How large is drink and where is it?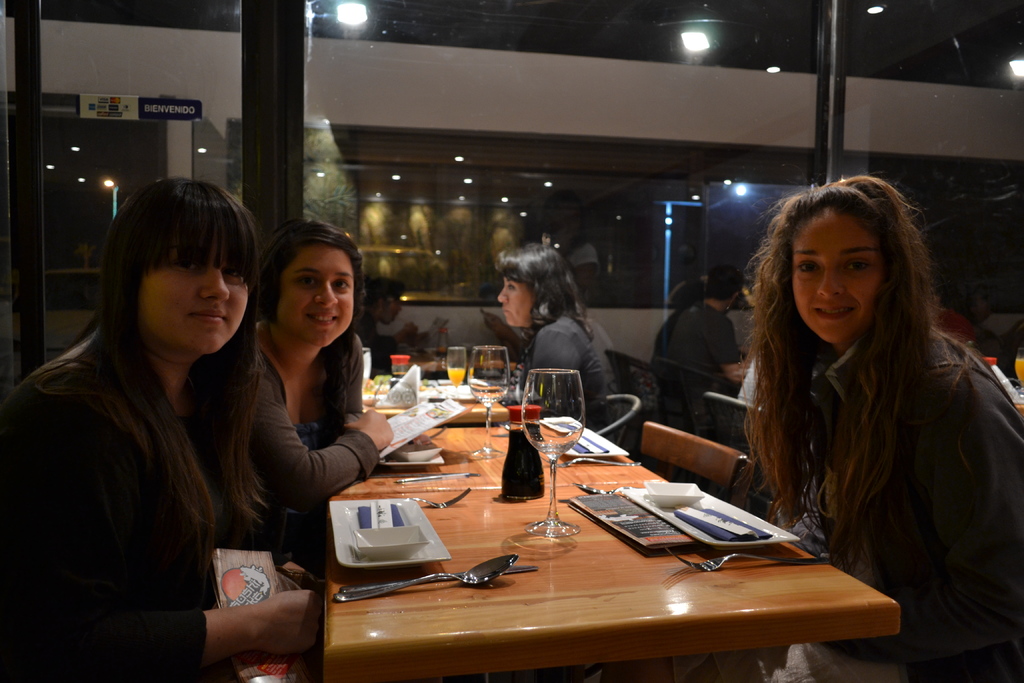
Bounding box: x1=470 y1=348 x2=504 y2=461.
